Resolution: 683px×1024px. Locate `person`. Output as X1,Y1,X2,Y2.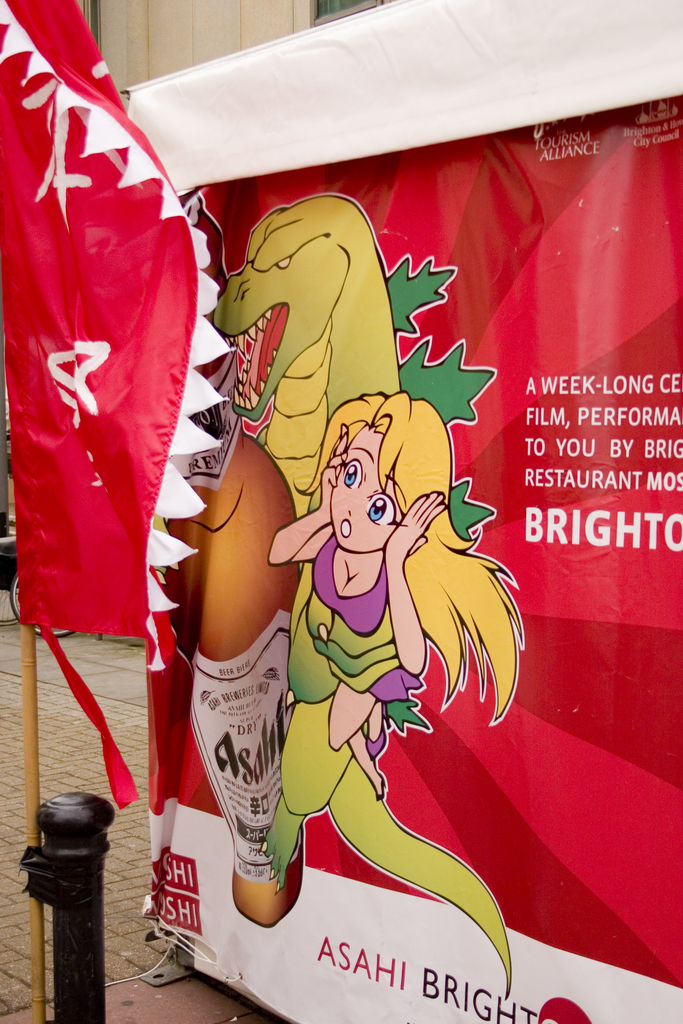
265,391,538,804.
